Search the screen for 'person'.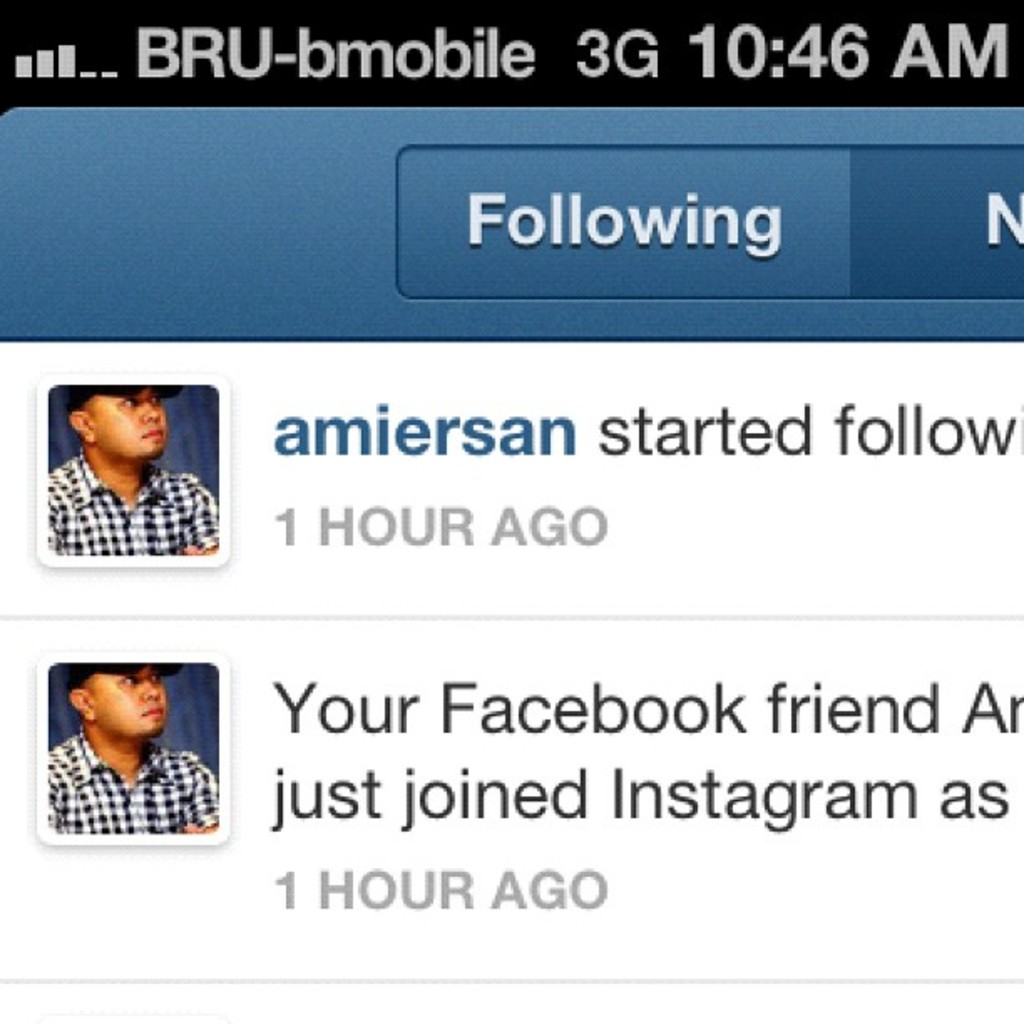
Found at <region>47, 385, 218, 556</region>.
